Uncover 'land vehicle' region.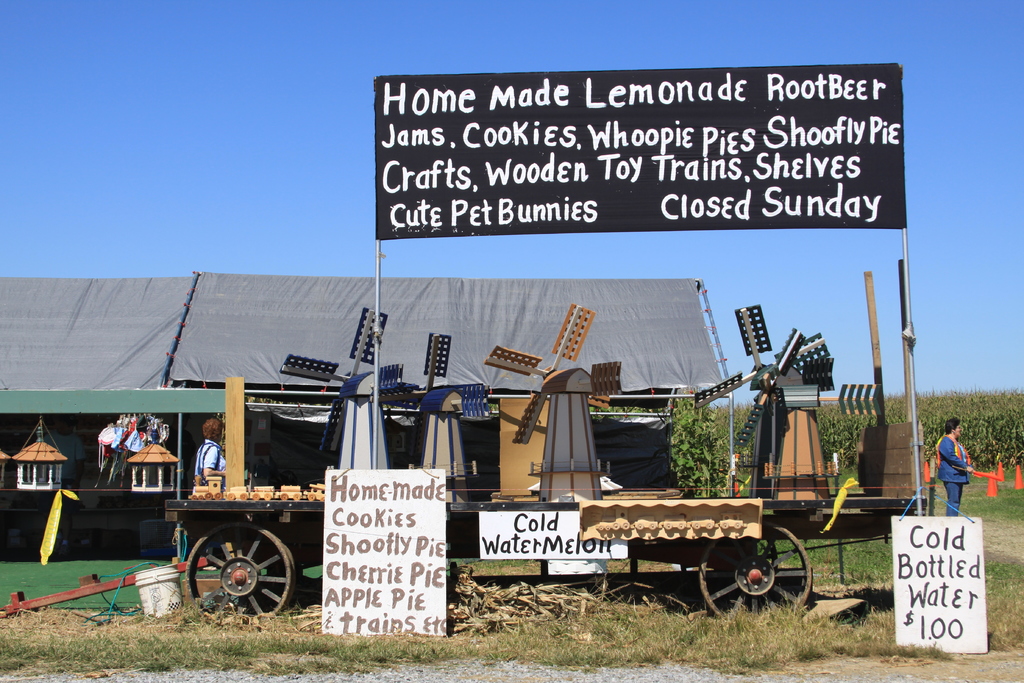
Uncovered: (0, 299, 928, 619).
